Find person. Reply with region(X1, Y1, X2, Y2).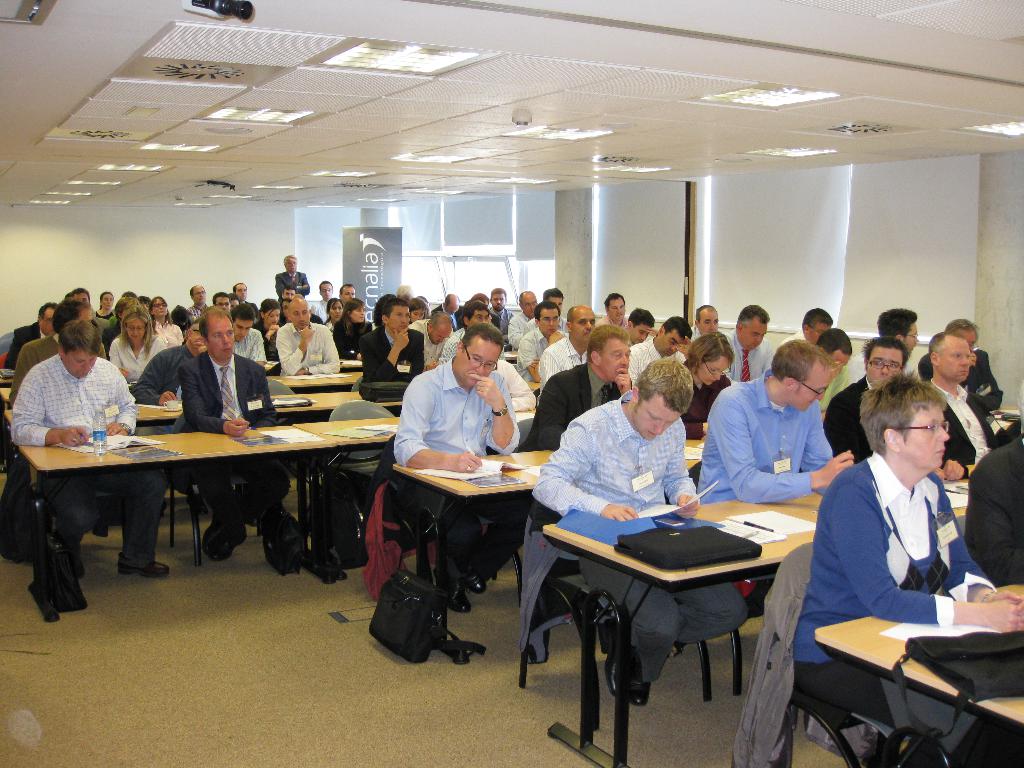
region(111, 296, 164, 381).
